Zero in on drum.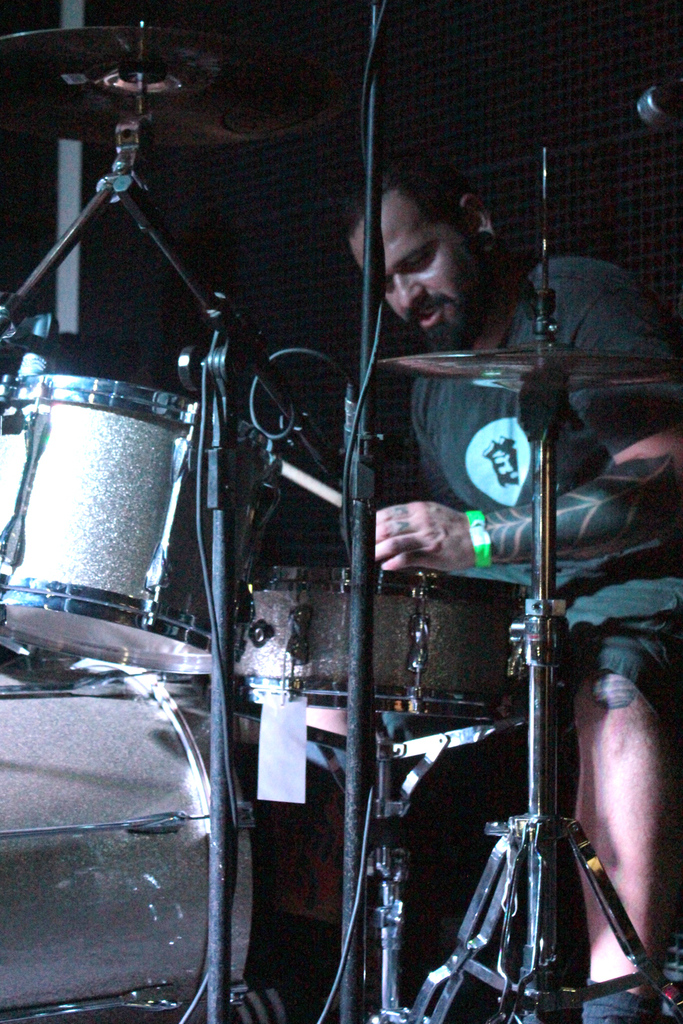
Zeroed in: bbox=[0, 655, 251, 1023].
